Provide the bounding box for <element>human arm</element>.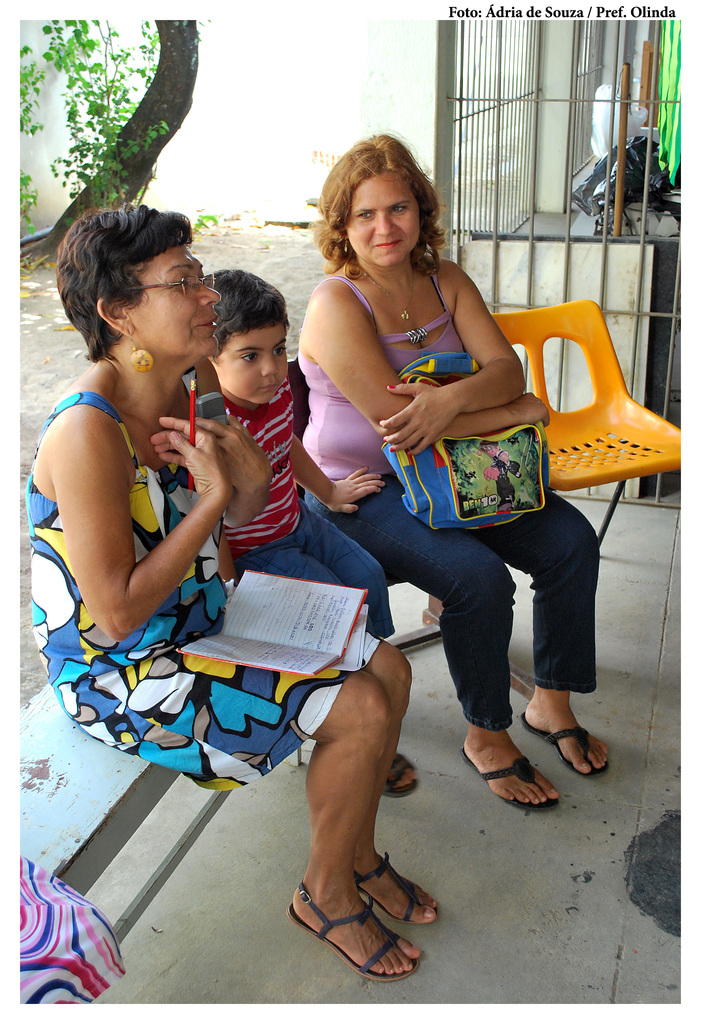
293,291,561,429.
